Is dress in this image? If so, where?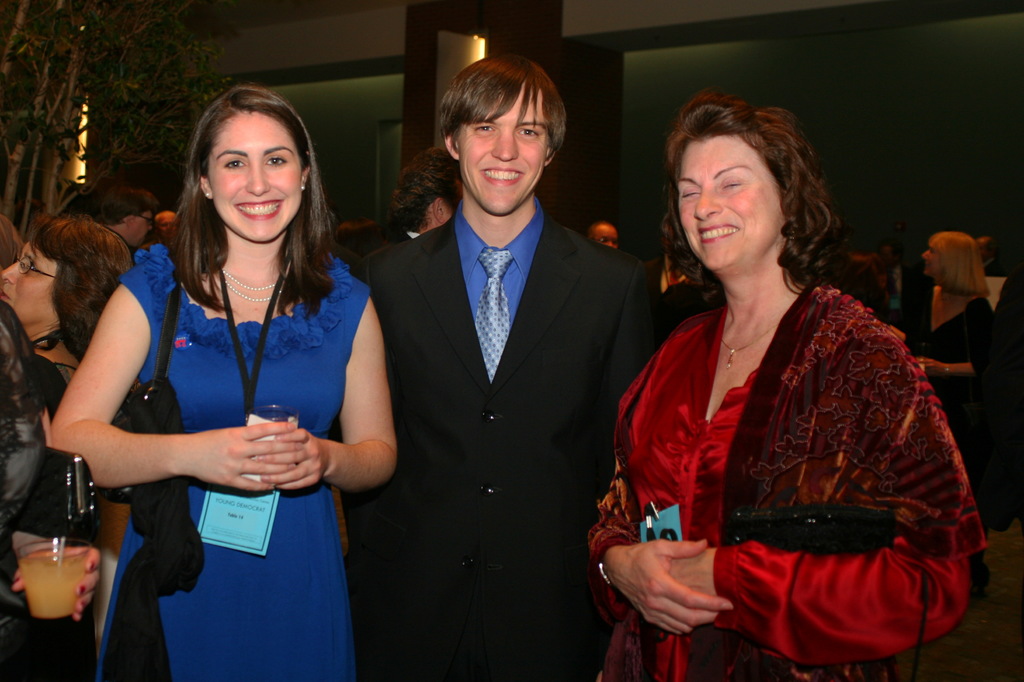
Yes, at 590, 279, 991, 681.
